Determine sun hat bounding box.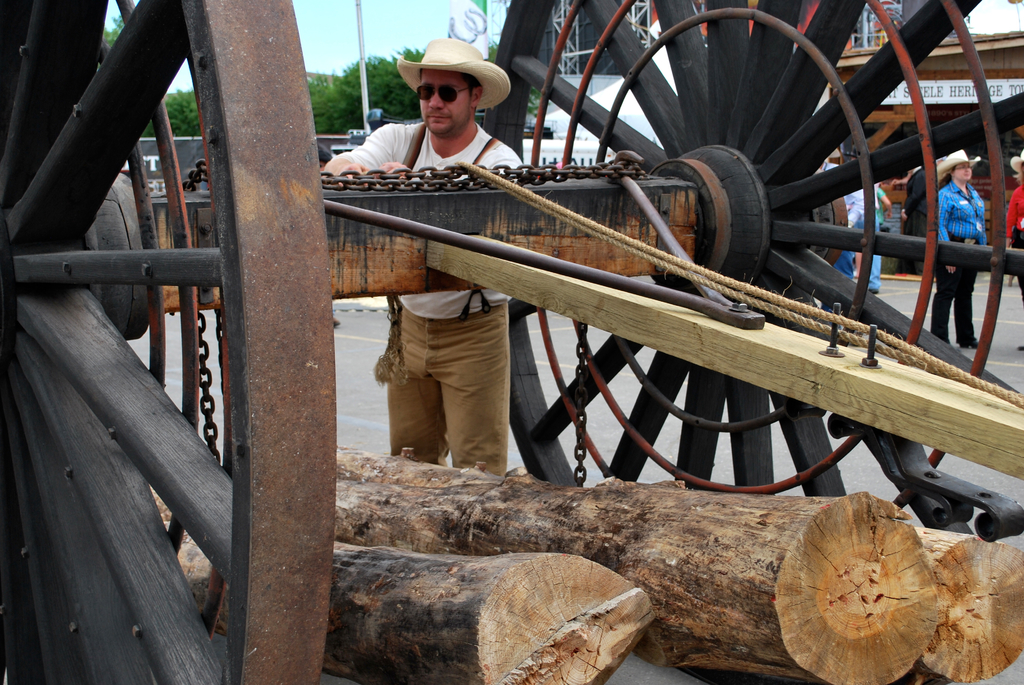
Determined: select_region(1008, 141, 1023, 177).
